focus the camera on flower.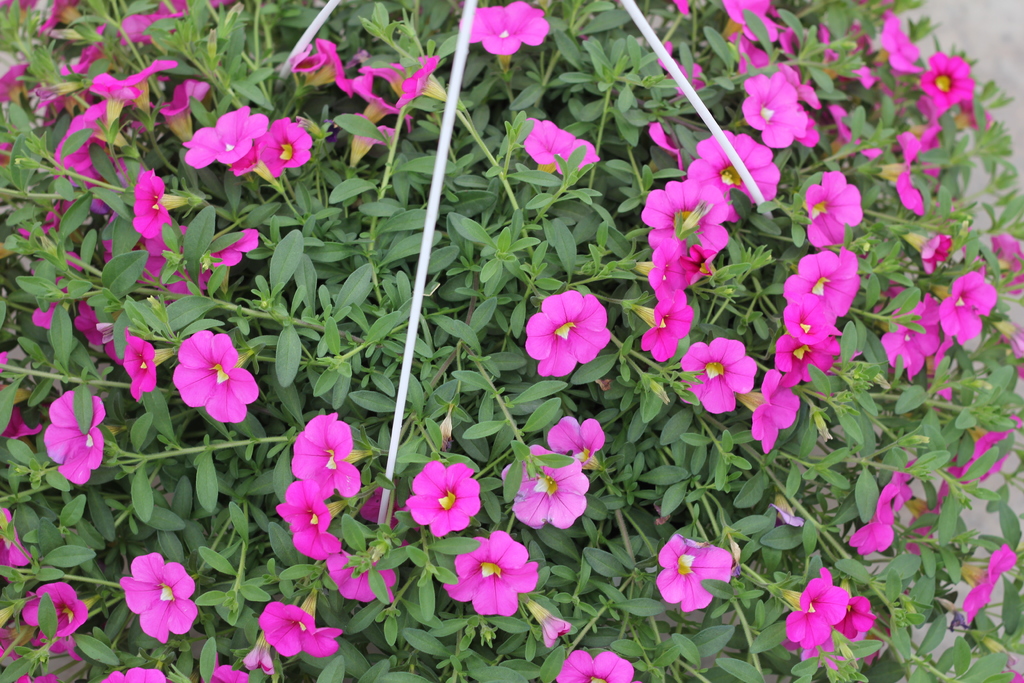
Focus region: x1=37 y1=384 x2=109 y2=489.
